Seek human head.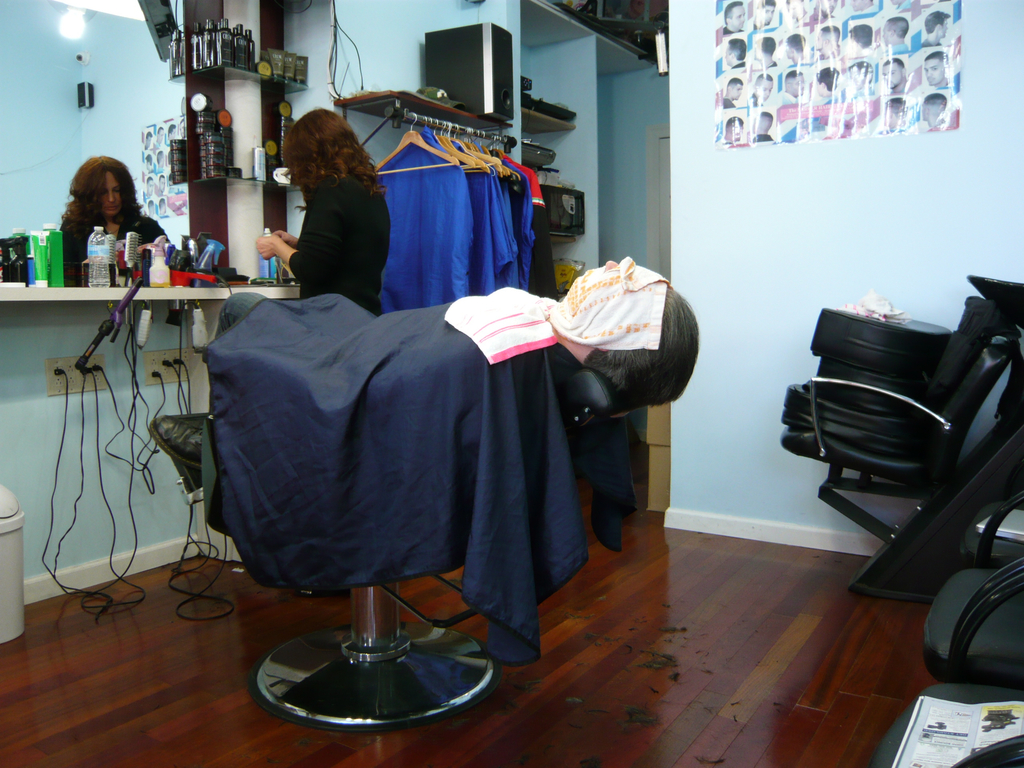
881,17,909,44.
